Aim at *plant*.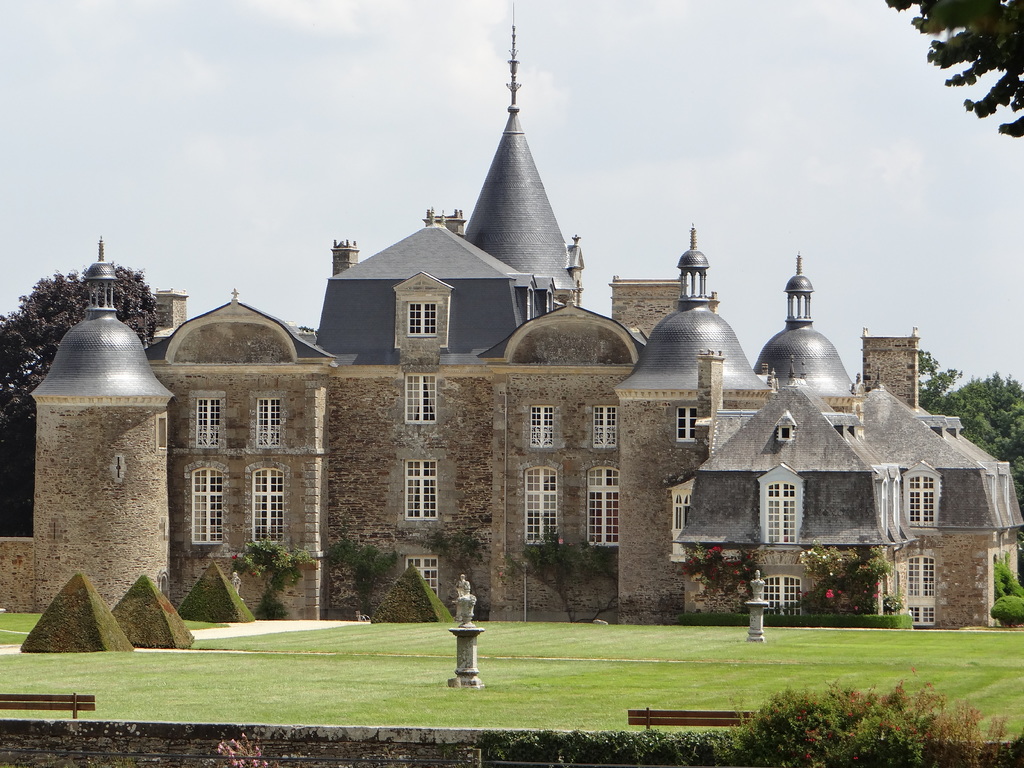
Aimed at 988, 593, 1023, 626.
